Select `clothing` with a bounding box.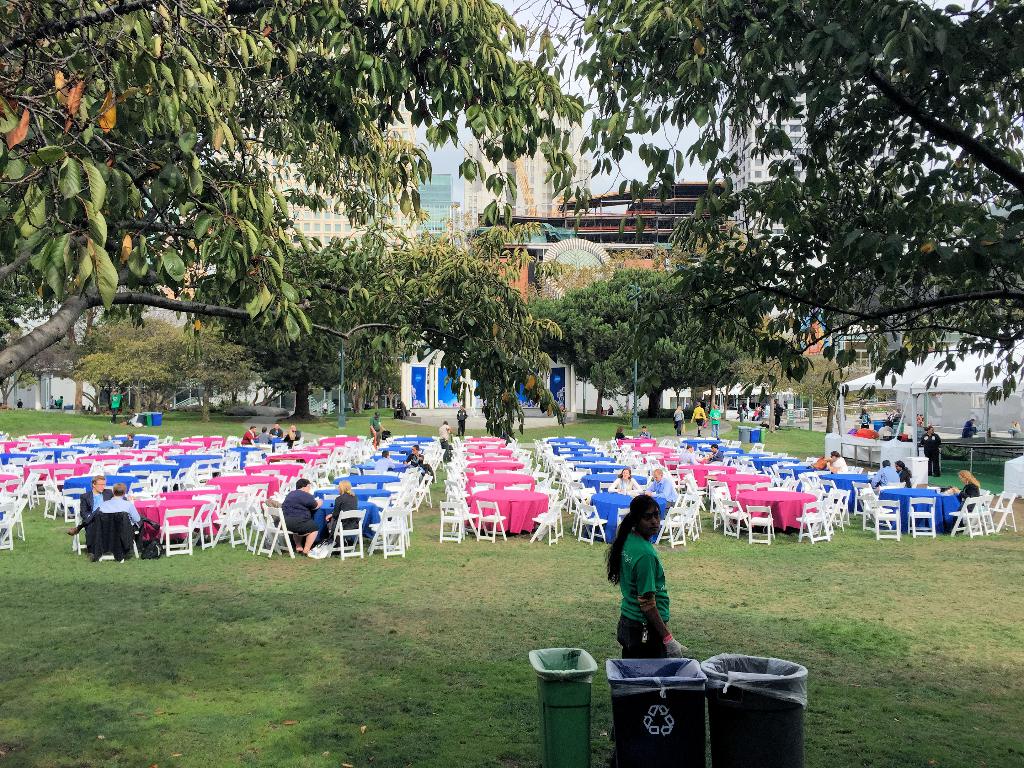
left=454, top=408, right=467, bottom=438.
